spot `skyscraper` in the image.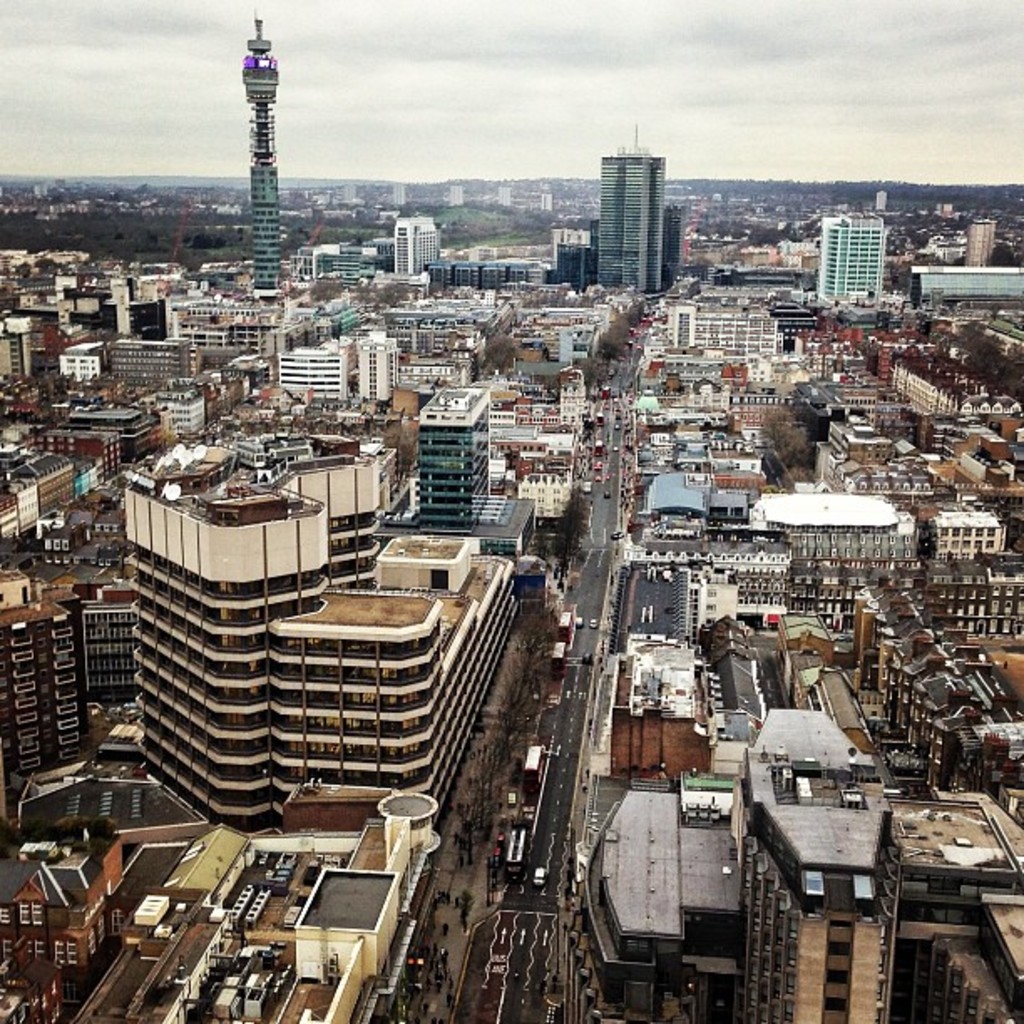
`skyscraper` found at 395,214,447,283.
